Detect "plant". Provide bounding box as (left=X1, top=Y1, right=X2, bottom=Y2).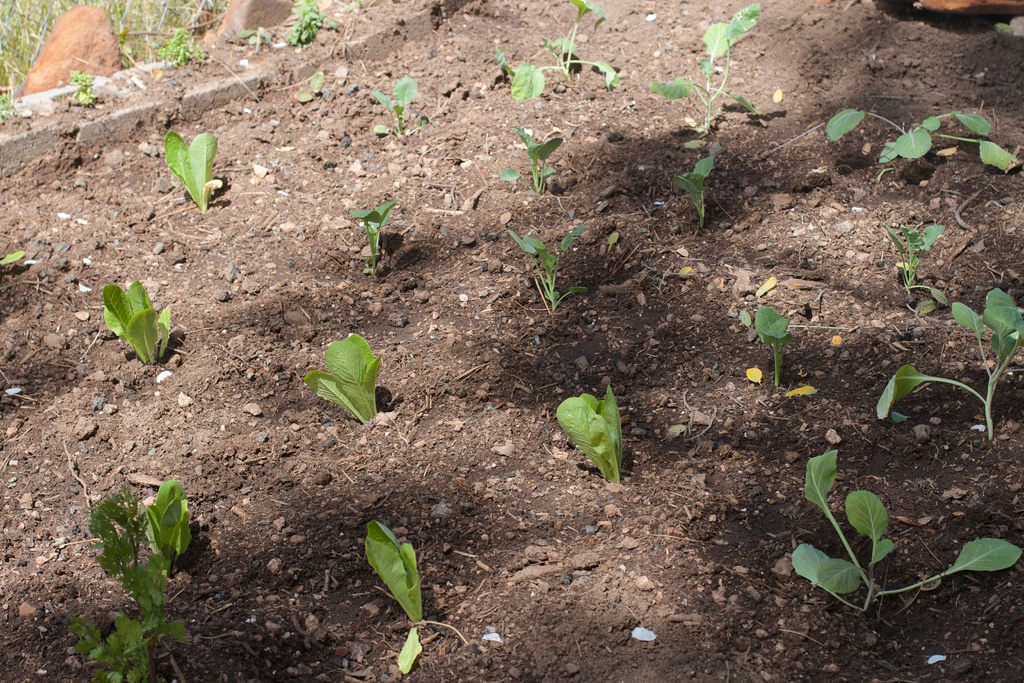
(left=101, top=278, right=175, bottom=367).
